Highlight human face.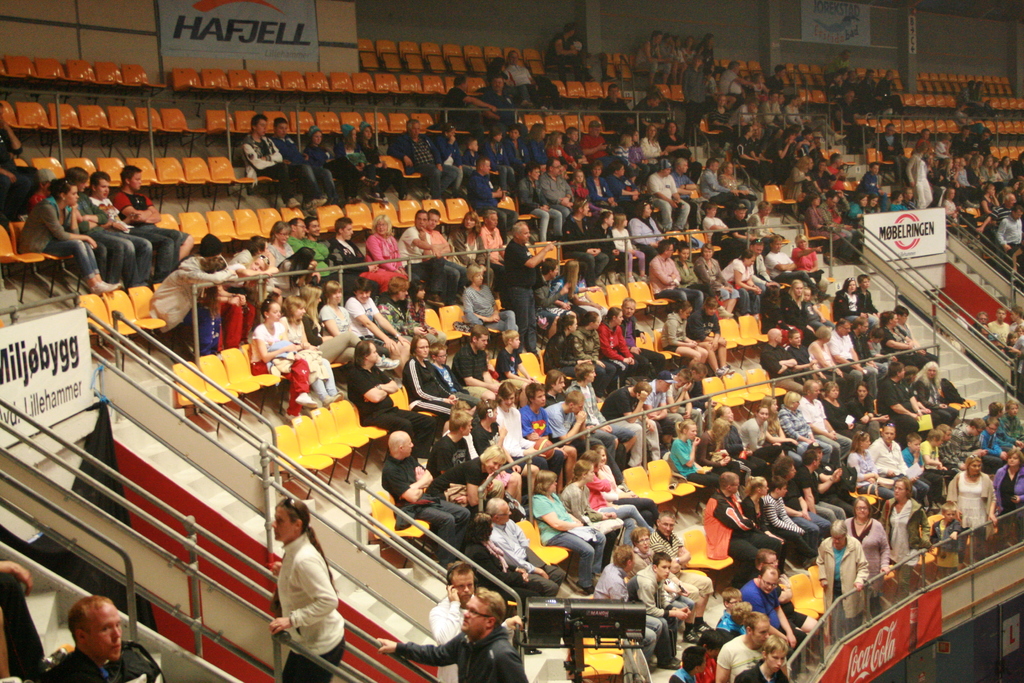
Highlighted region: 315 129 324 145.
